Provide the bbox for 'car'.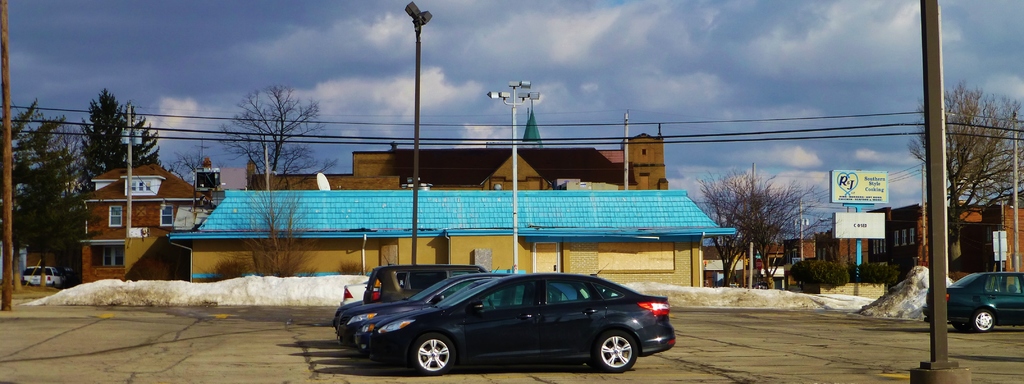
l=20, t=266, r=61, b=288.
